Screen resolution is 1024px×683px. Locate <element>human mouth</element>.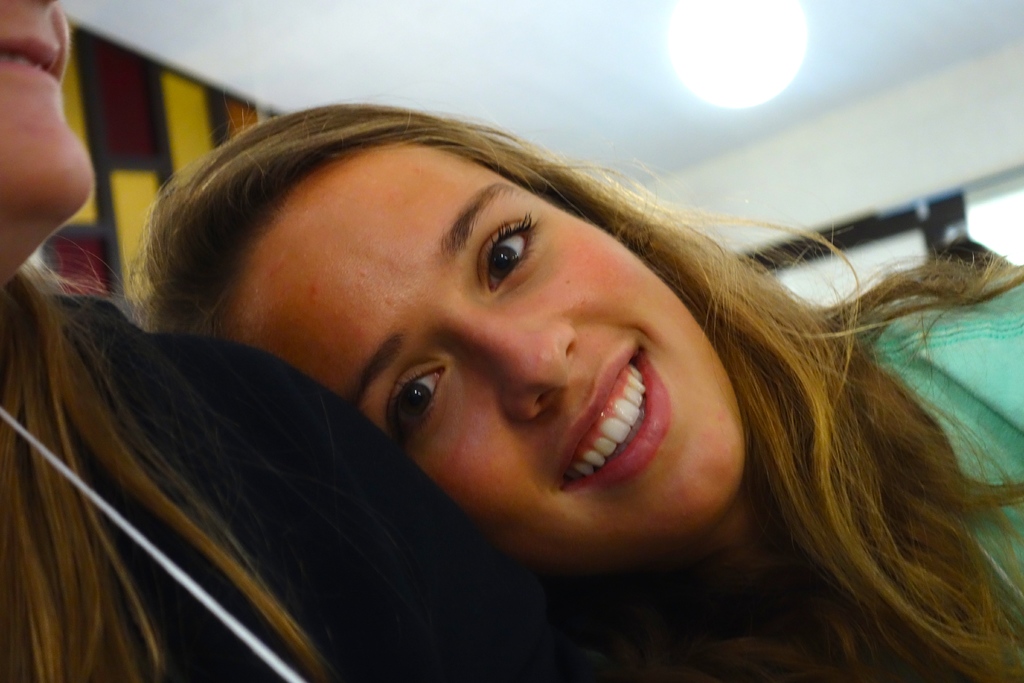
box(0, 43, 73, 82).
